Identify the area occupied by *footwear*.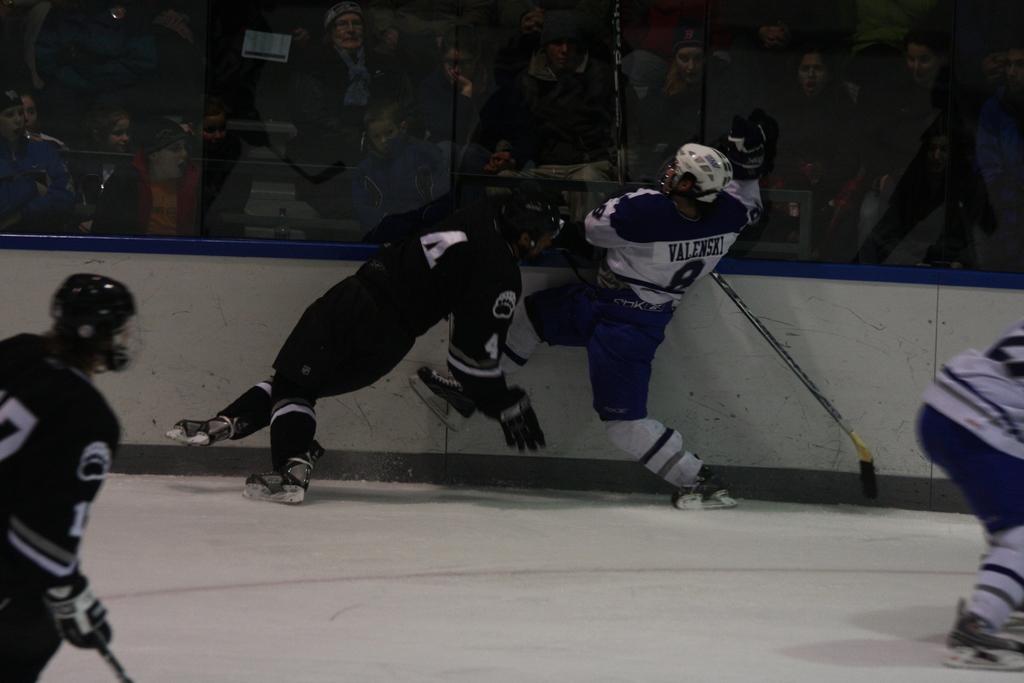
Area: <region>947, 603, 1023, 673</region>.
